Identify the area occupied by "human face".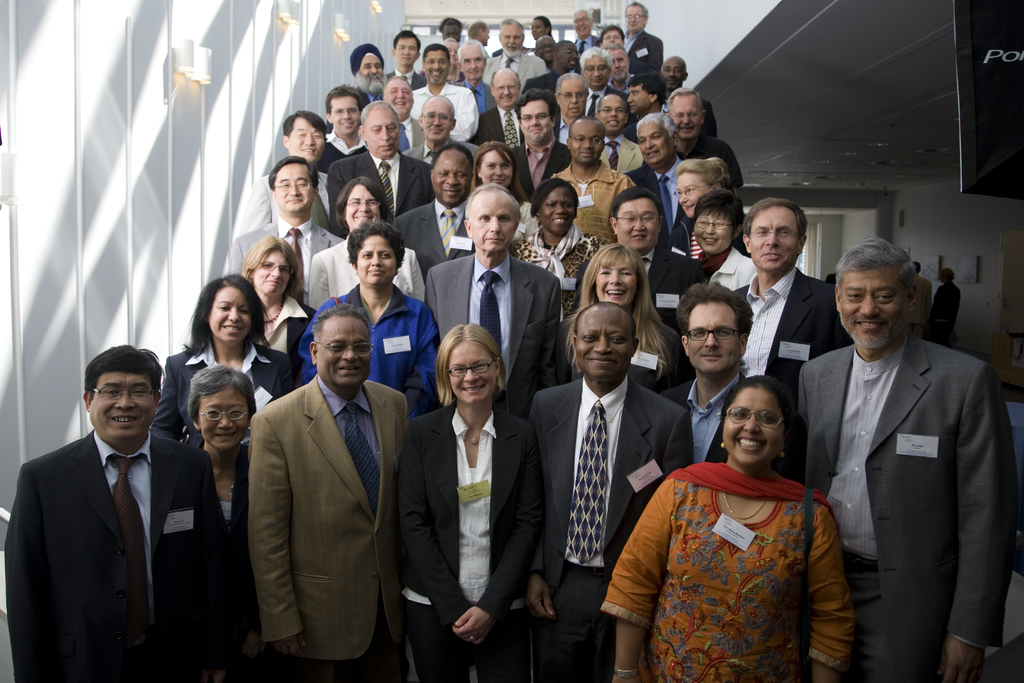
Area: BBox(535, 17, 547, 33).
